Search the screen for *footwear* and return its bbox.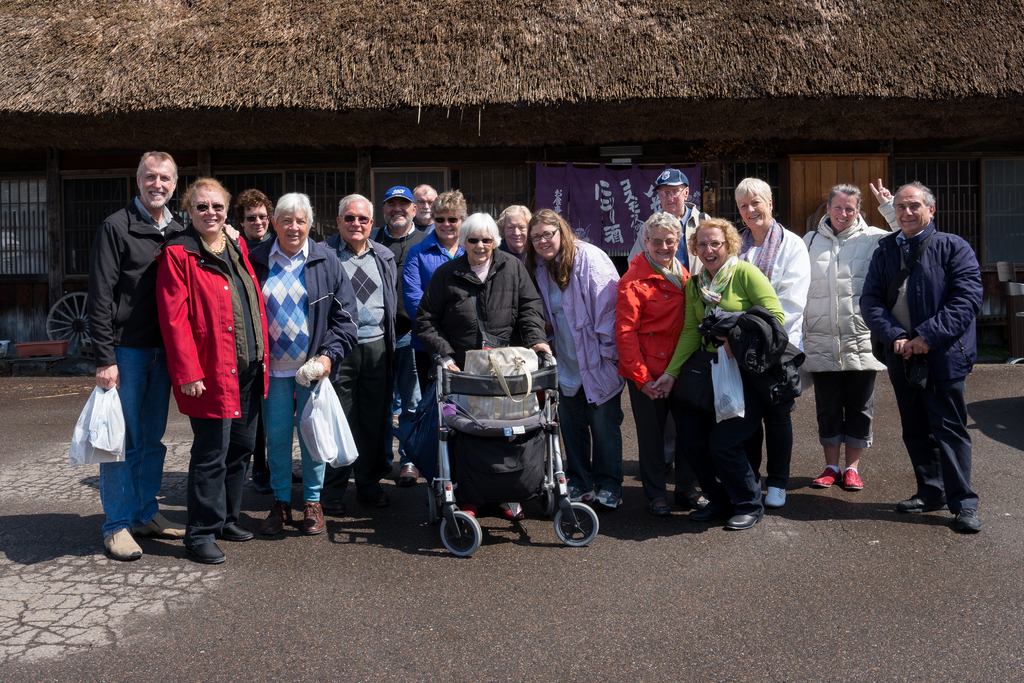
Found: 130, 513, 186, 537.
